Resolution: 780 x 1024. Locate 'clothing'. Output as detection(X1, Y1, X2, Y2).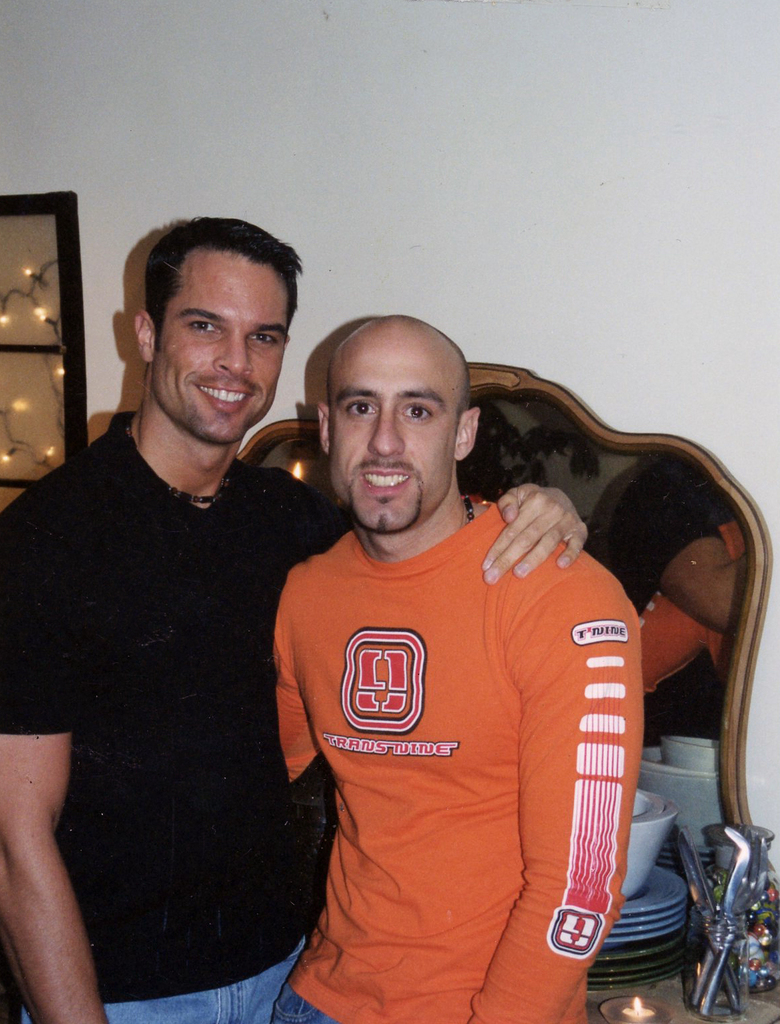
detection(0, 407, 353, 1023).
